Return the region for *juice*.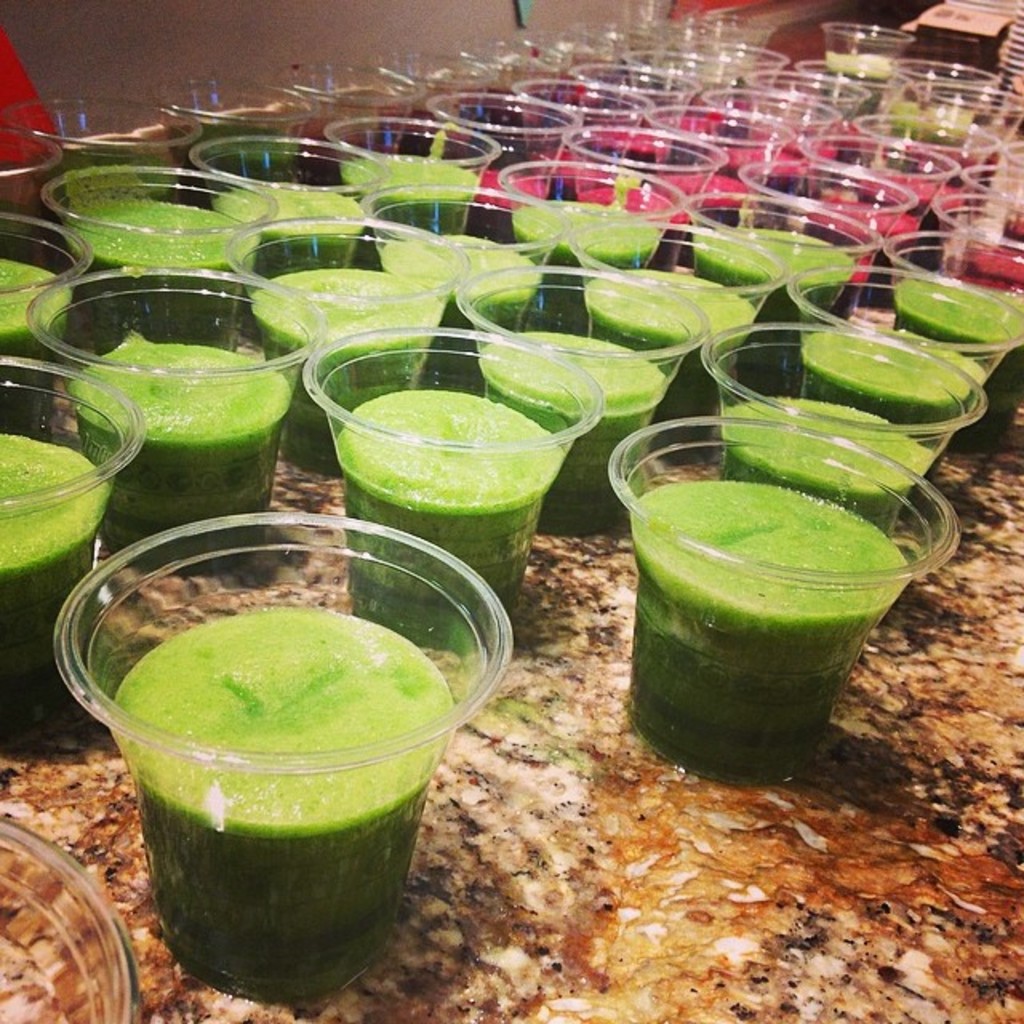
<region>790, 314, 1000, 400</region>.
